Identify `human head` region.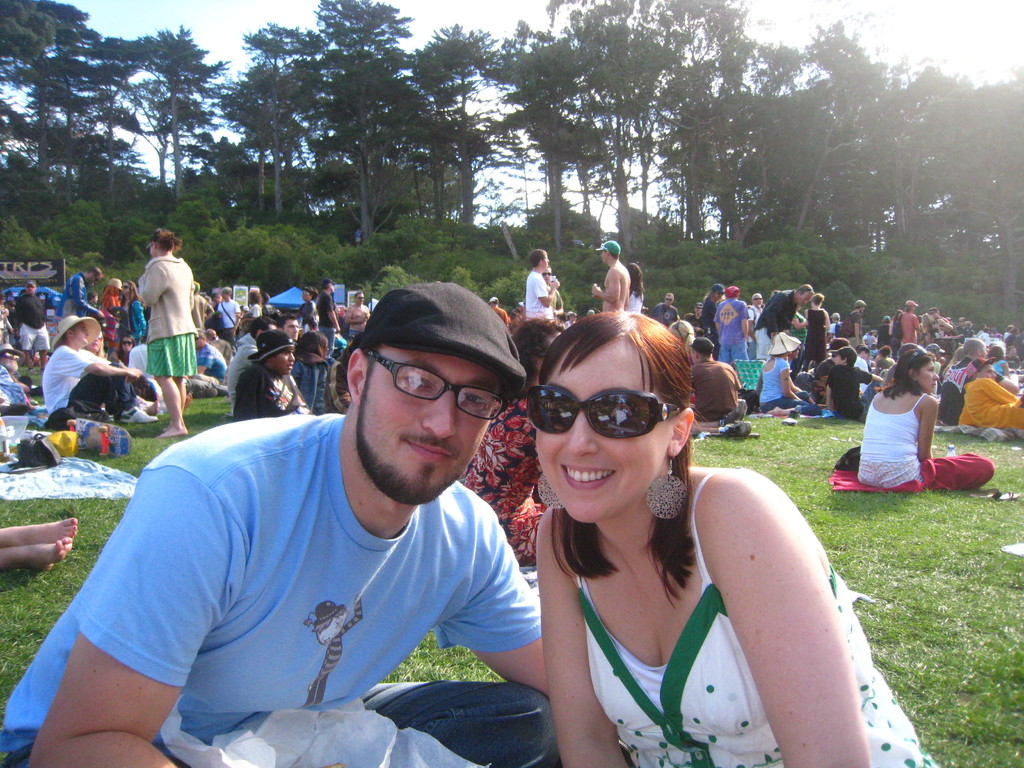
Region: <region>294, 325, 326, 360</region>.
